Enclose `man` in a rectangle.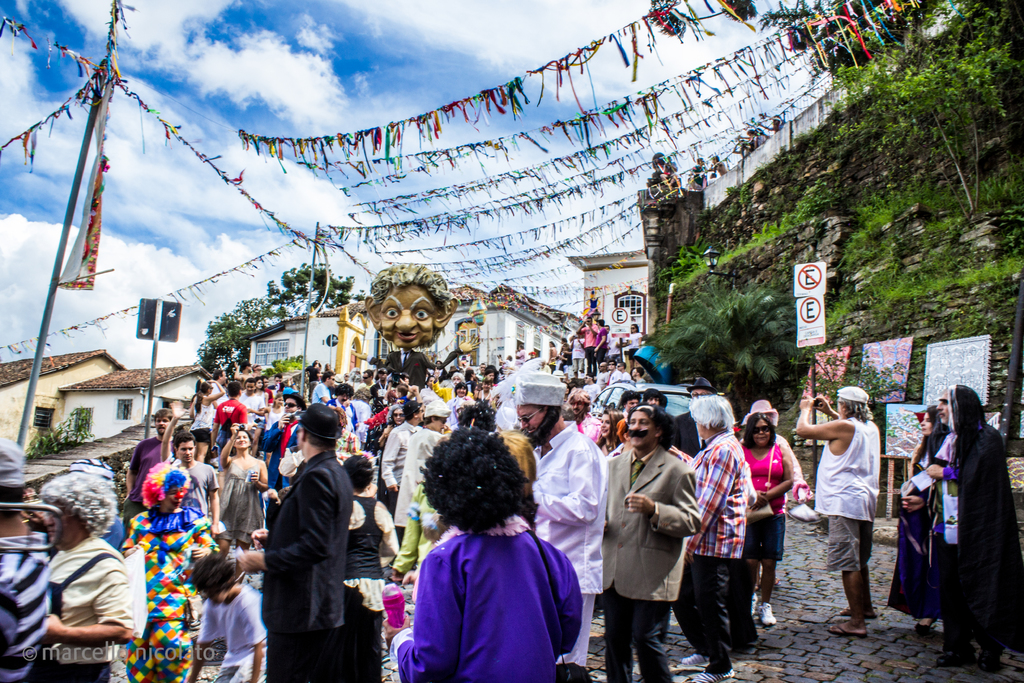
684/391/749/682.
